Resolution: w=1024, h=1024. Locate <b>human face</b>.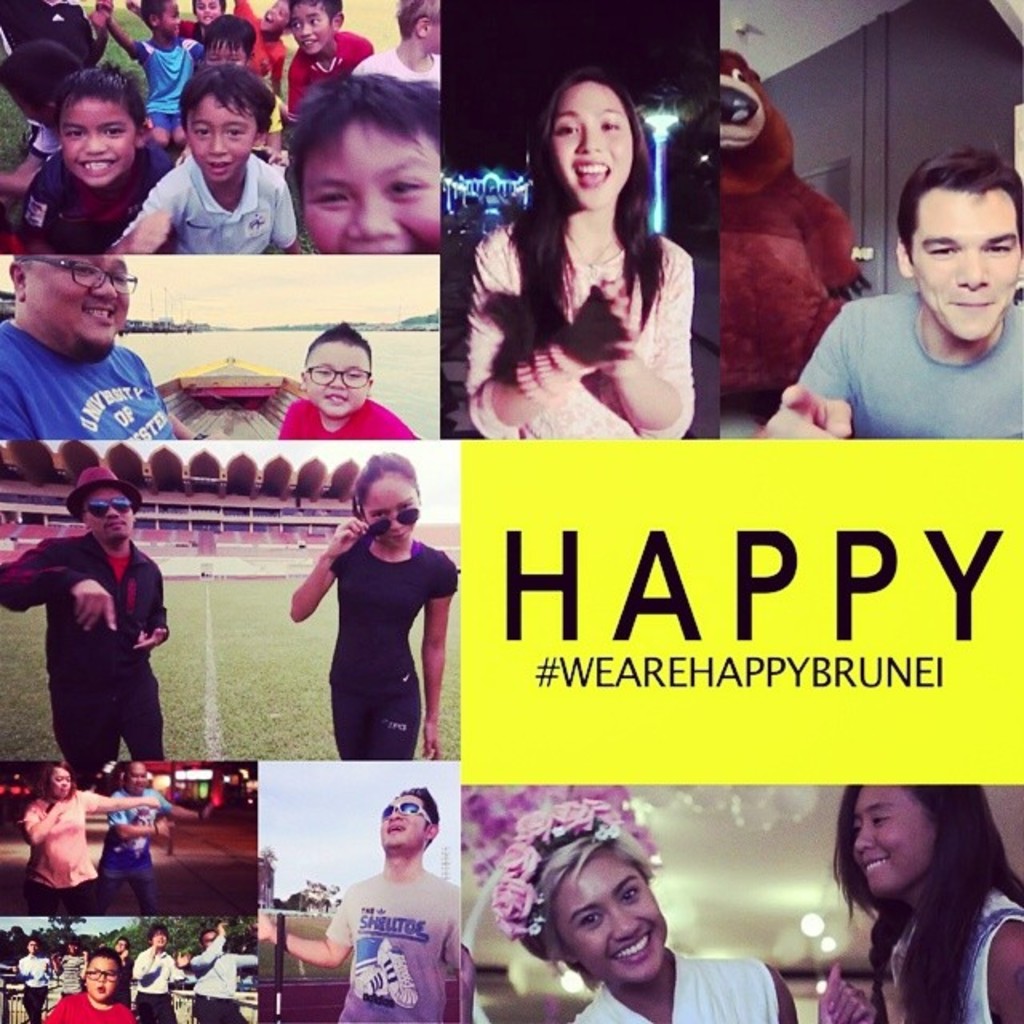
left=290, top=0, right=333, bottom=50.
